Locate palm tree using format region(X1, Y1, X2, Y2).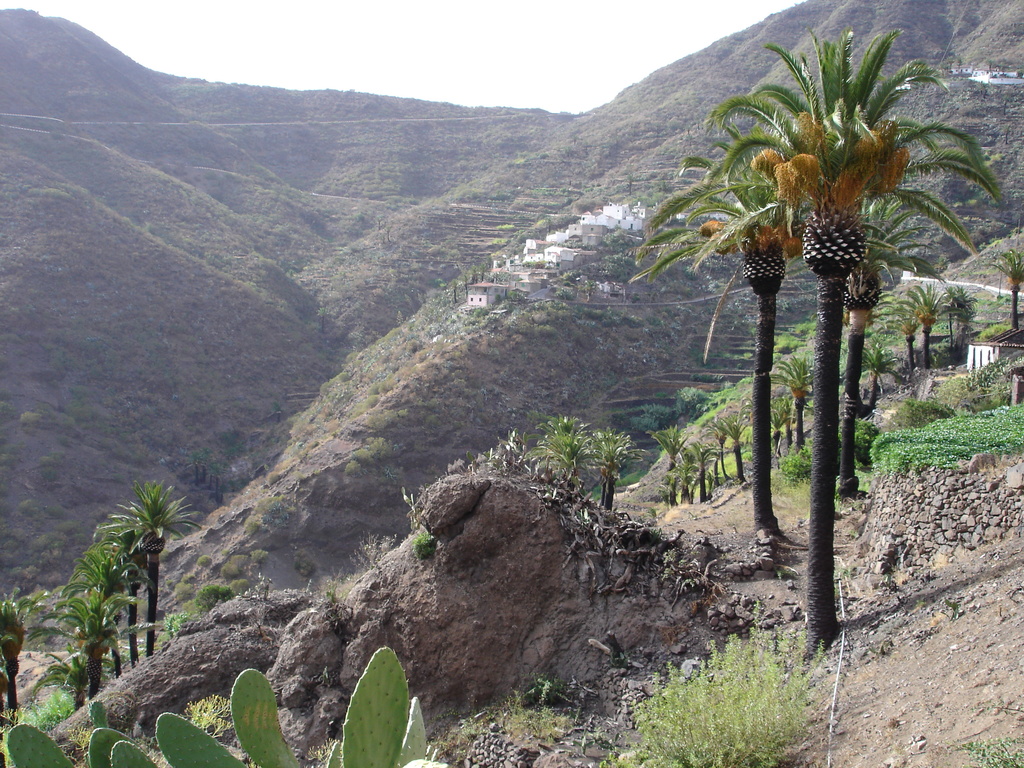
region(707, 419, 730, 490).
